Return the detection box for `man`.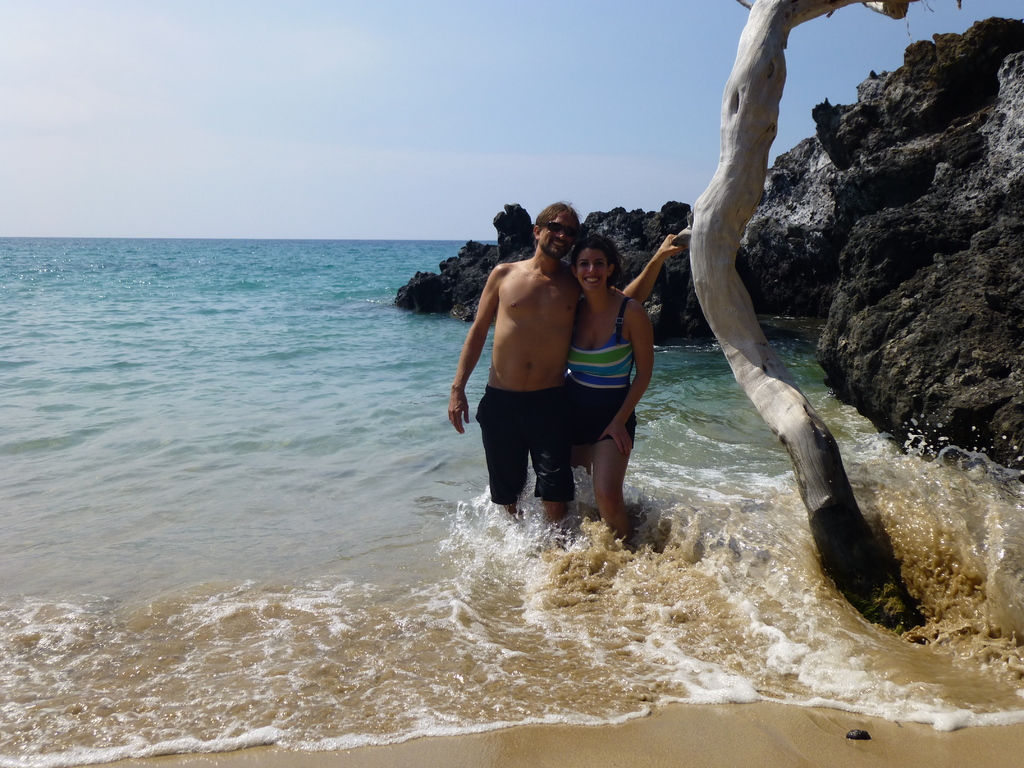
select_region(448, 201, 686, 525).
